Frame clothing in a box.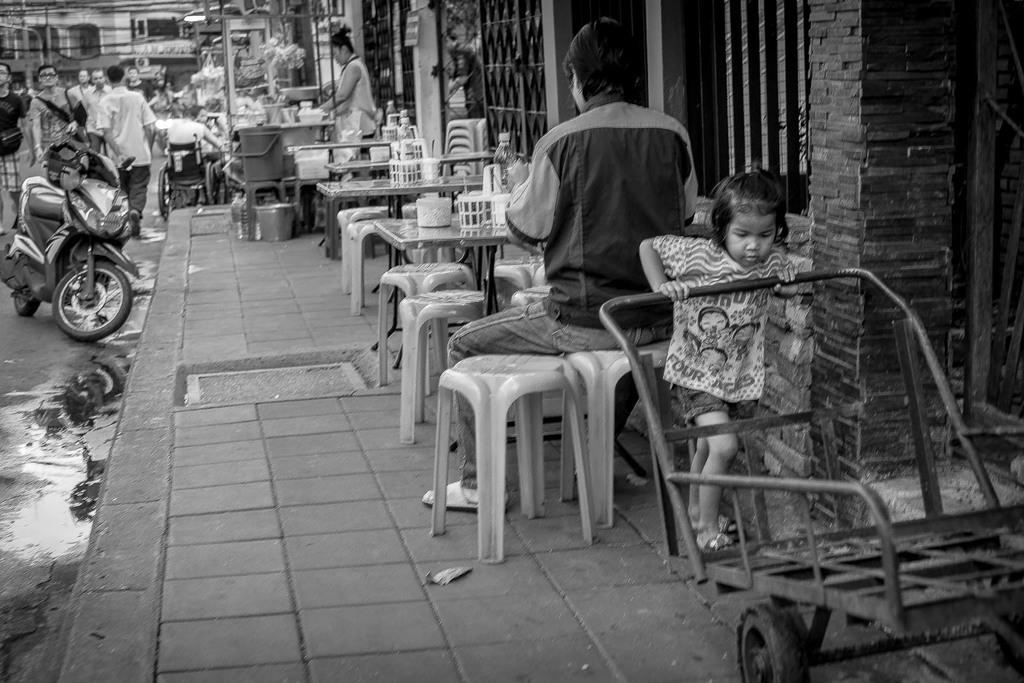
box=[330, 49, 378, 142].
